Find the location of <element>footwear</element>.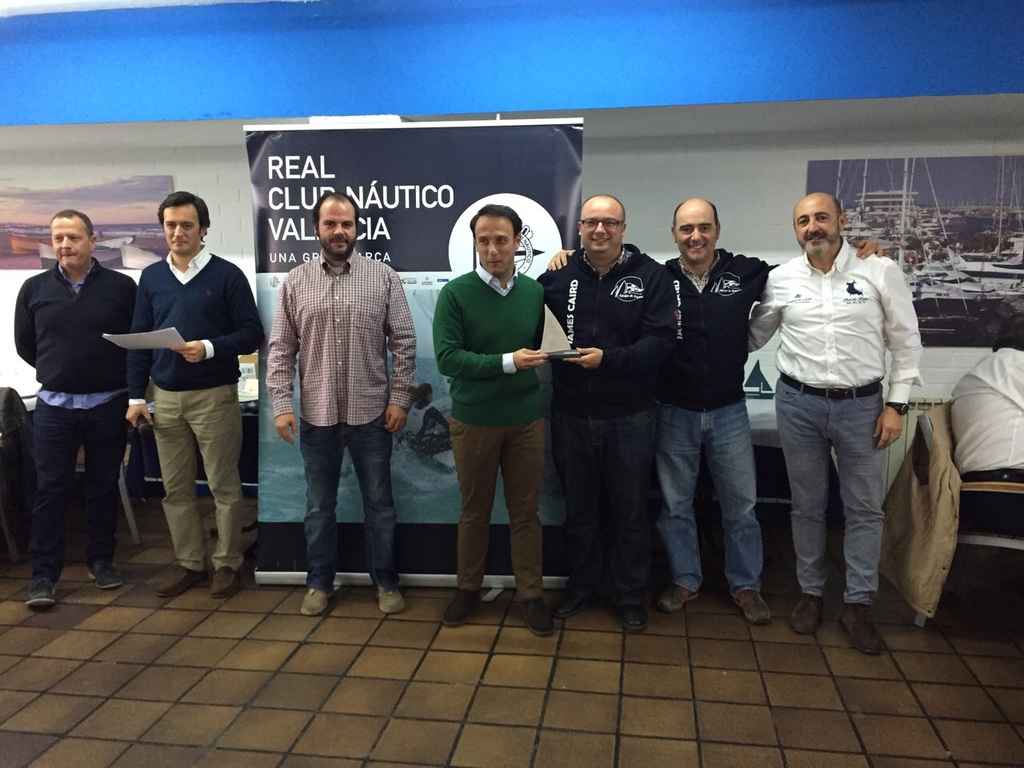
Location: {"left": 85, "top": 564, "right": 122, "bottom": 590}.
